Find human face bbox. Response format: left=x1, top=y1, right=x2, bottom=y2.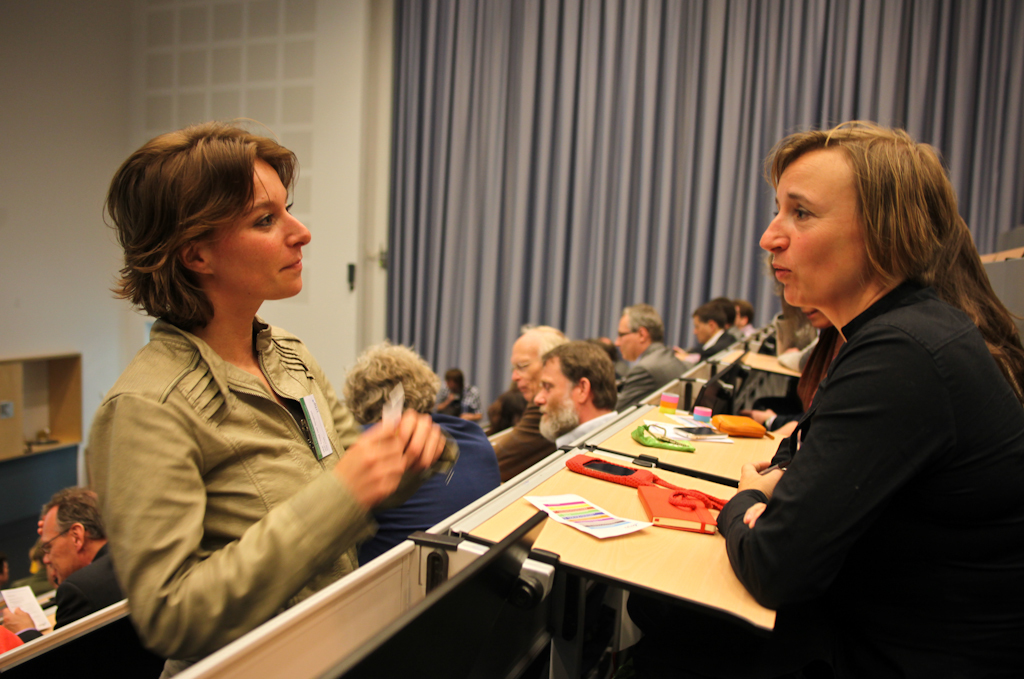
left=613, top=314, right=643, bottom=363.
